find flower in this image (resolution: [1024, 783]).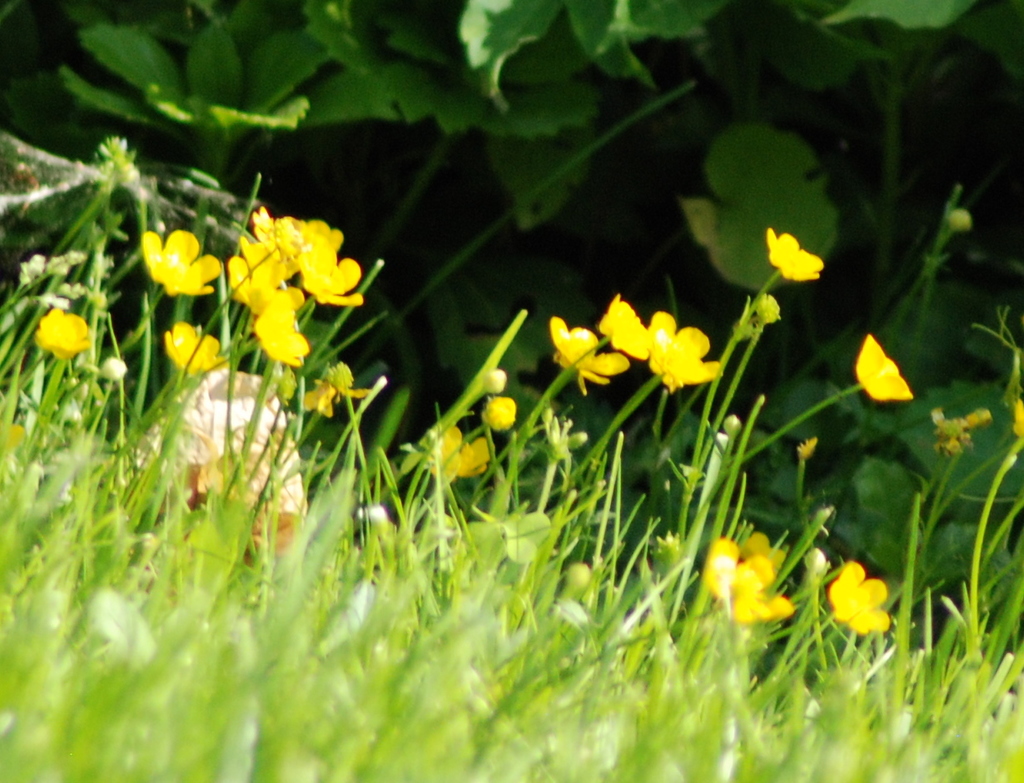
{"left": 164, "top": 323, "right": 225, "bottom": 372}.
